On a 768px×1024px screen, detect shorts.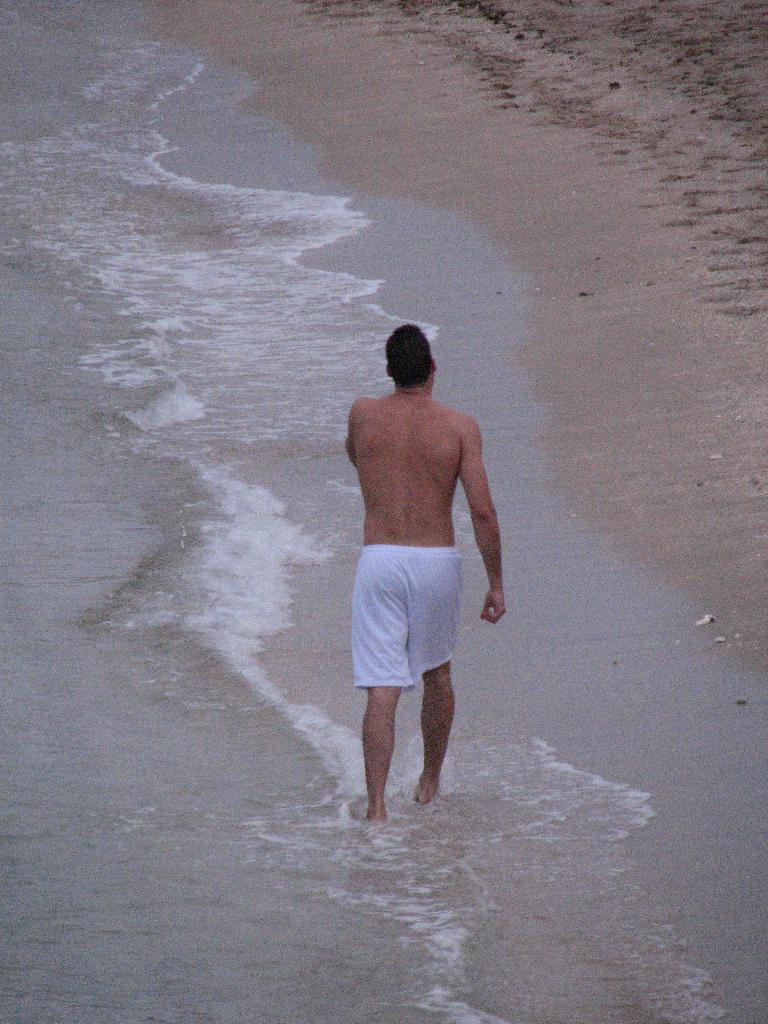
pyautogui.locateOnScreen(346, 521, 490, 682).
